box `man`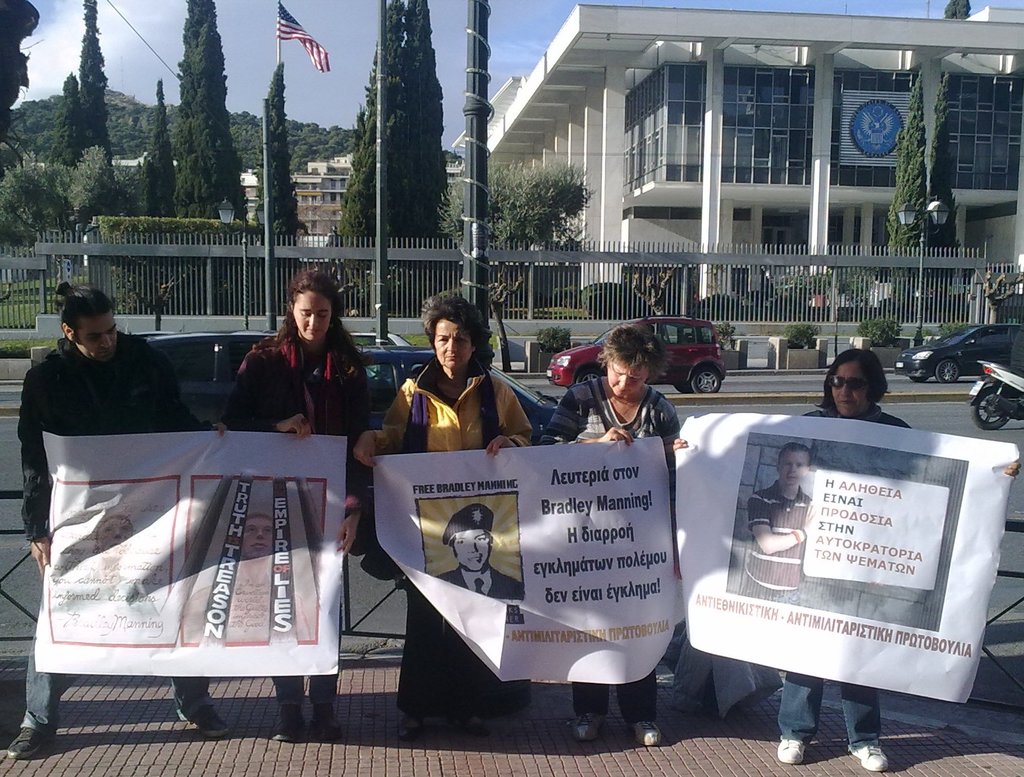
region(434, 503, 525, 602)
